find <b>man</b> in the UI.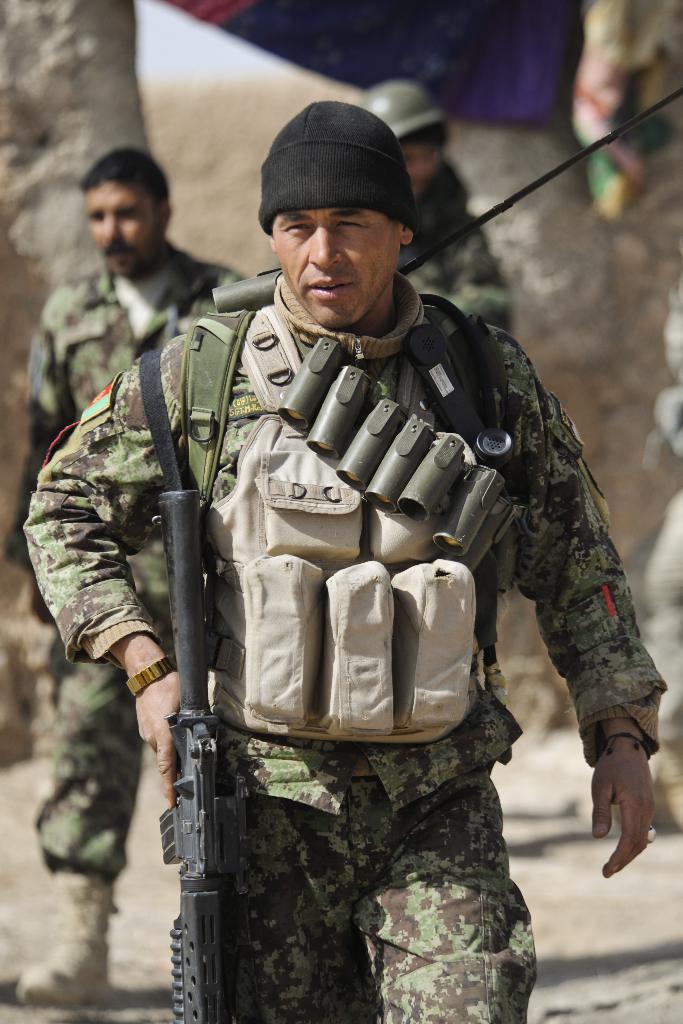
UI element at pyautogui.locateOnScreen(350, 77, 516, 337).
